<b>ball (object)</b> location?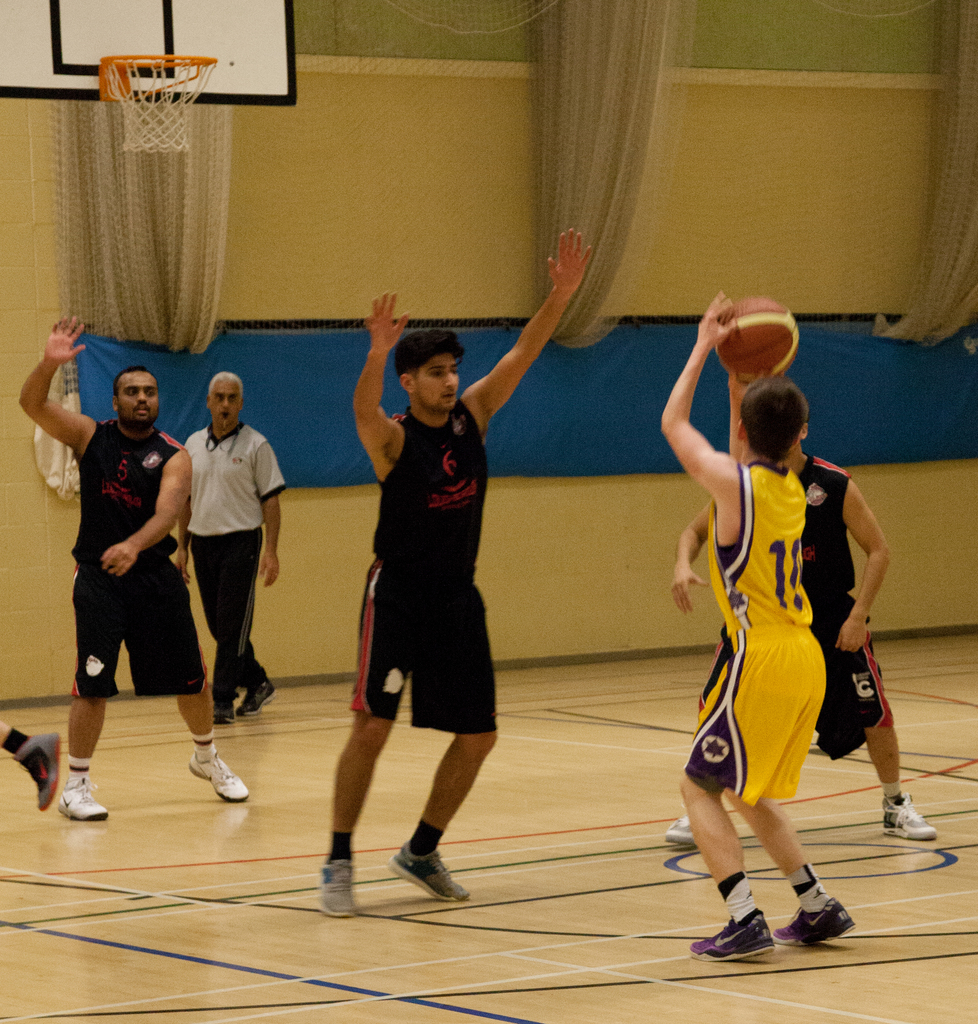
[left=712, top=296, right=799, bottom=381]
